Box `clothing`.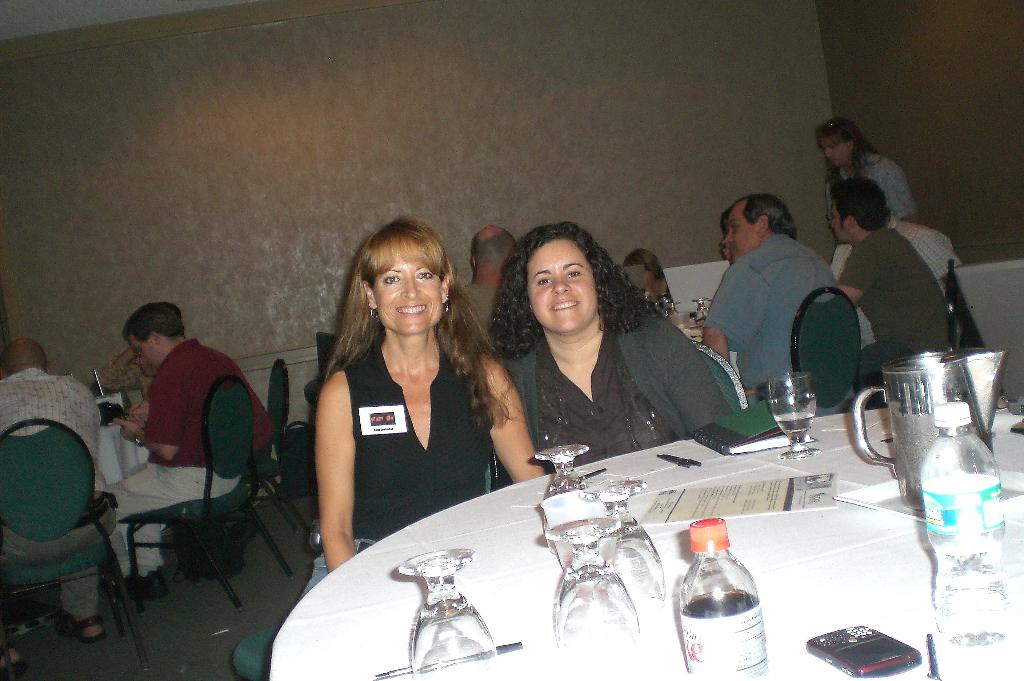
left=703, top=231, right=835, bottom=409.
